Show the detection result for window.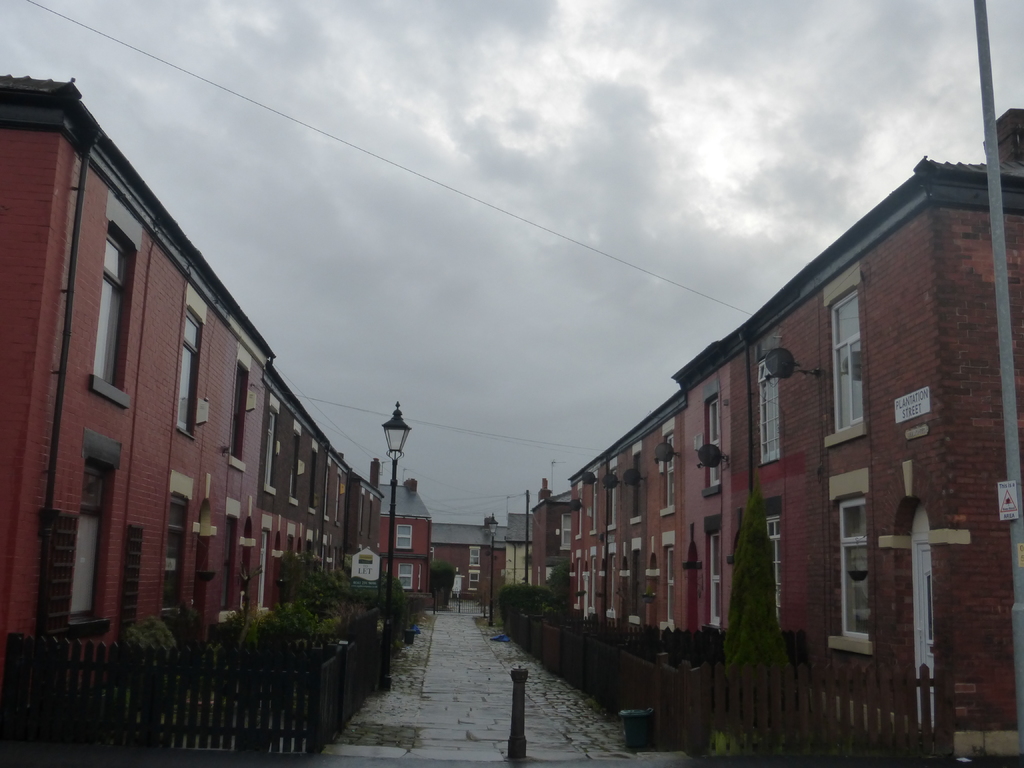
<region>172, 307, 207, 438</region>.
